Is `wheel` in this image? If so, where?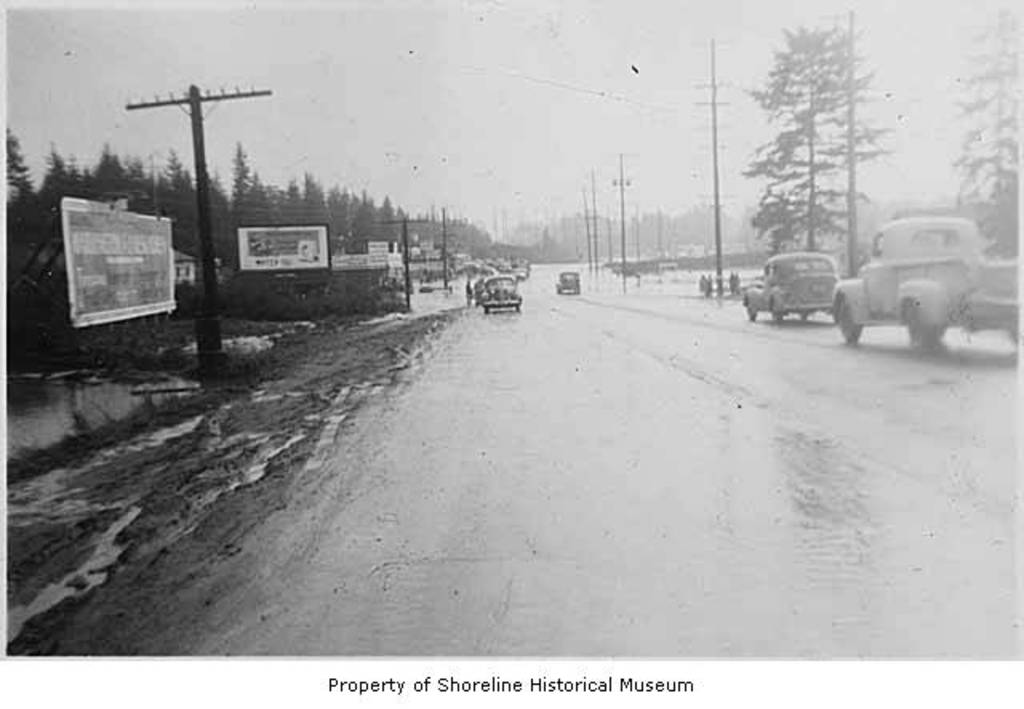
Yes, at select_region(768, 310, 784, 325).
